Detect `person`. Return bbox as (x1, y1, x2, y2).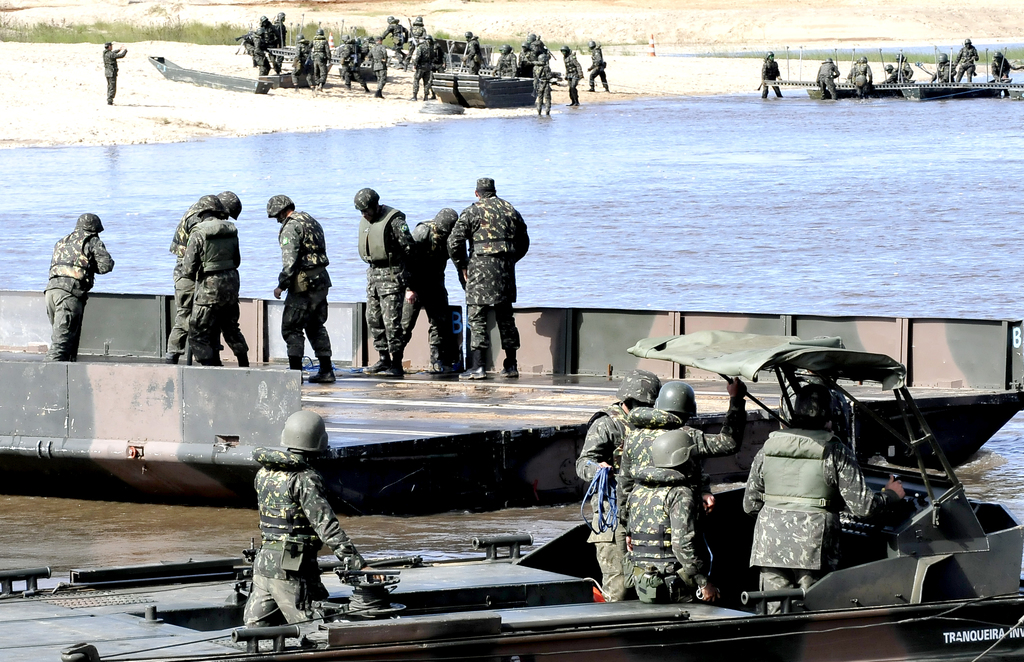
(559, 44, 583, 107).
